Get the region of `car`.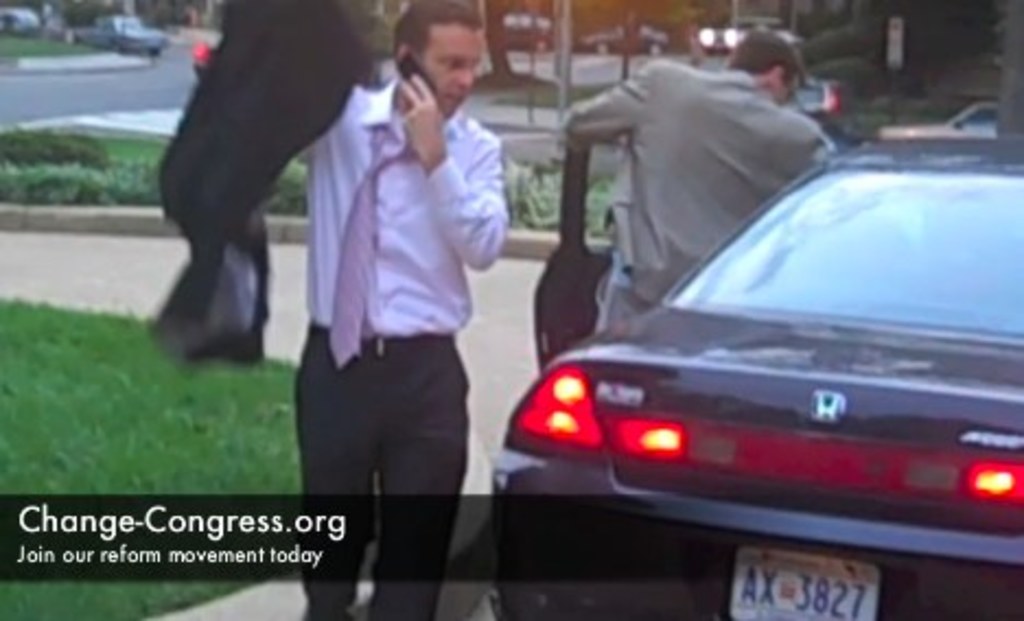
bbox=[70, 15, 166, 57].
